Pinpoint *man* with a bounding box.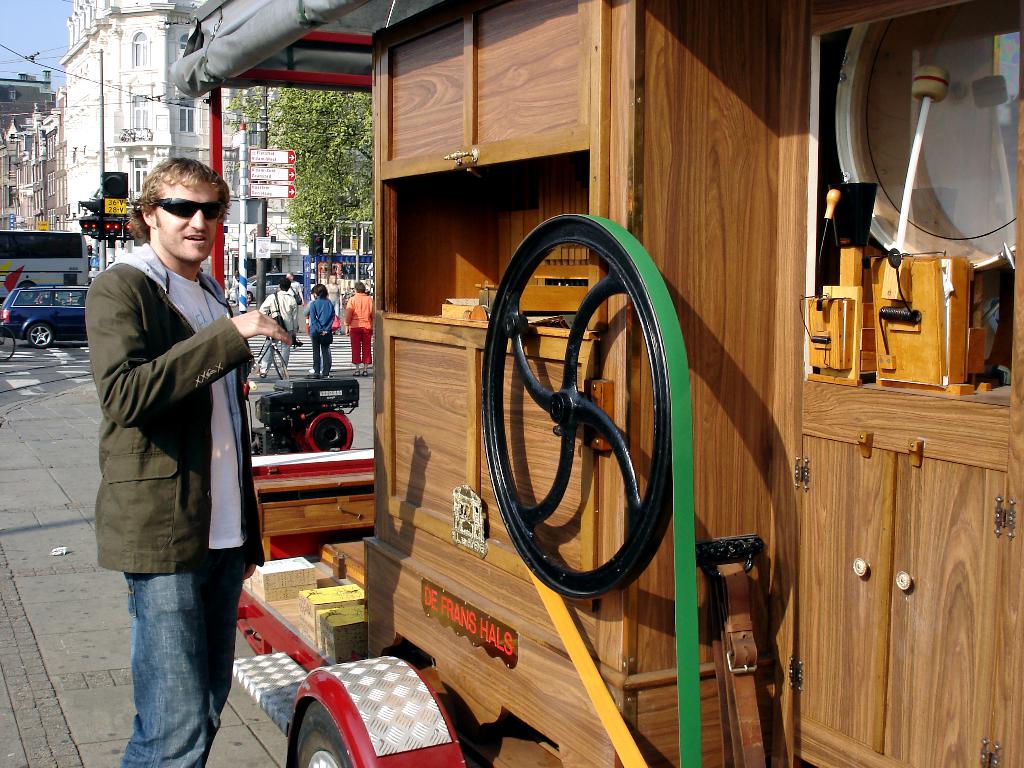
region(260, 279, 301, 376).
